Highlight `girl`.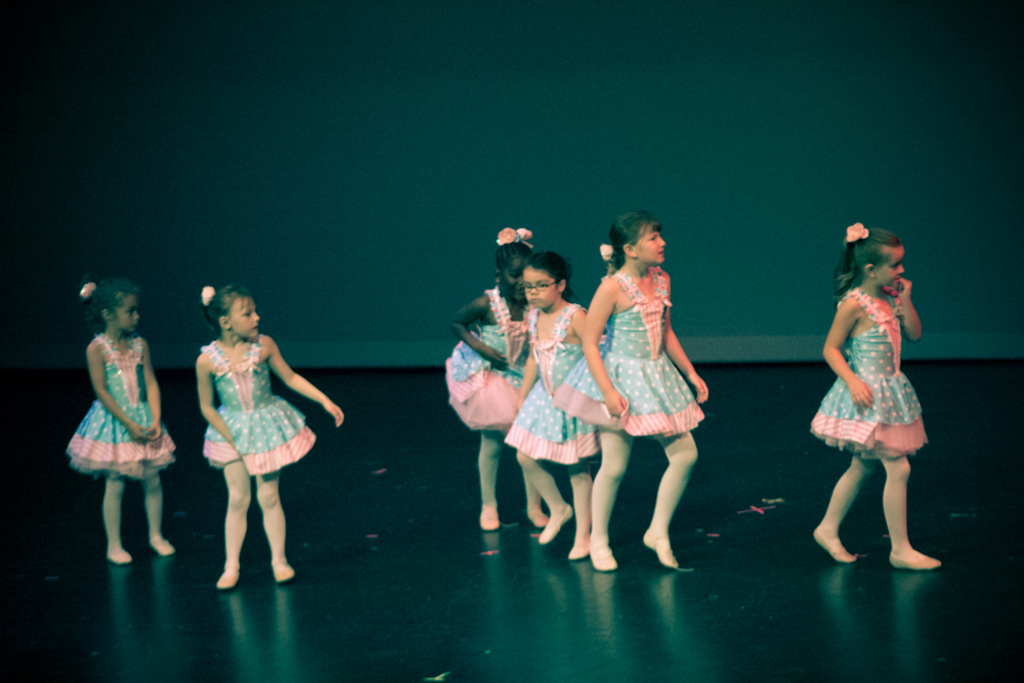
Highlighted region: [809,215,940,571].
